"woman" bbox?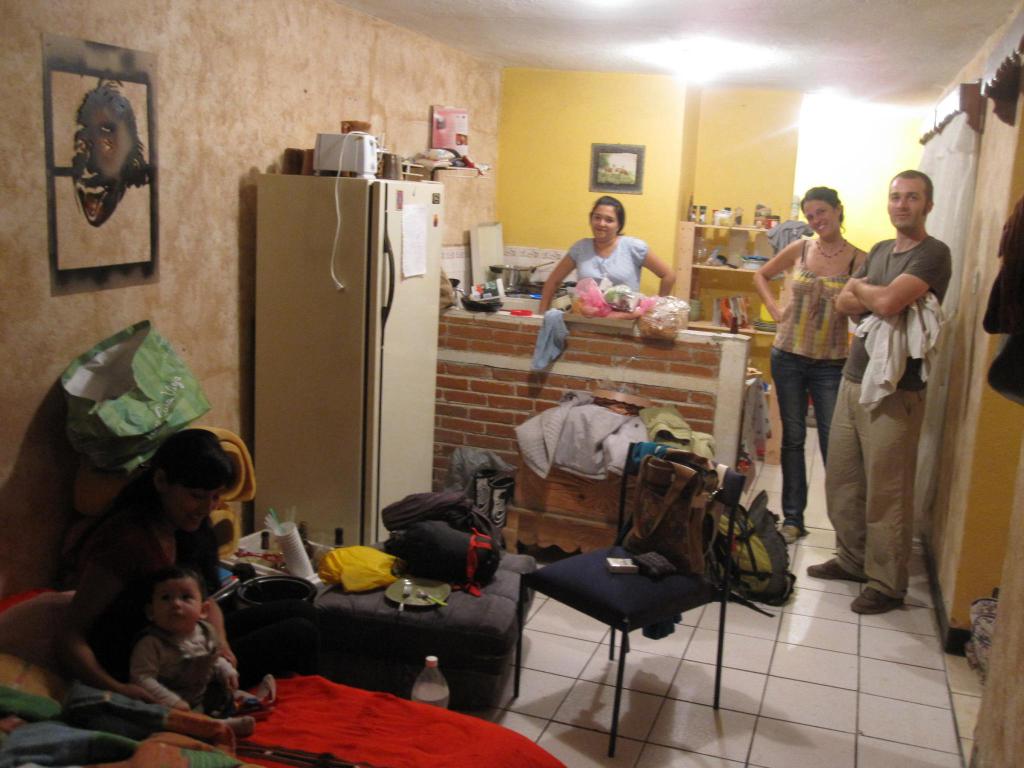
538, 192, 676, 315
